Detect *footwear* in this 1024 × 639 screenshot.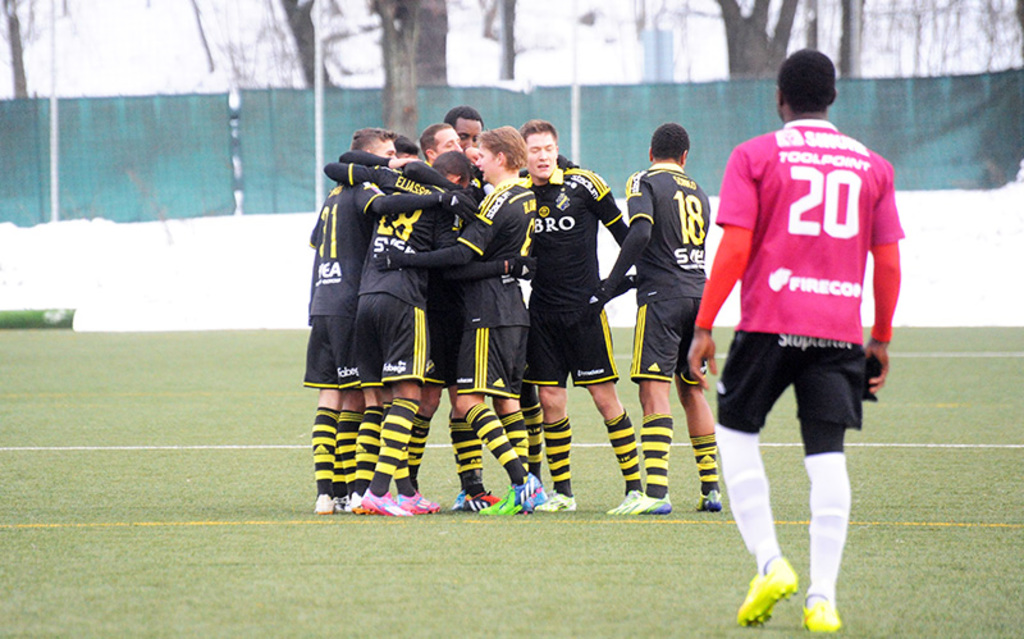
Detection: (532, 488, 576, 514).
